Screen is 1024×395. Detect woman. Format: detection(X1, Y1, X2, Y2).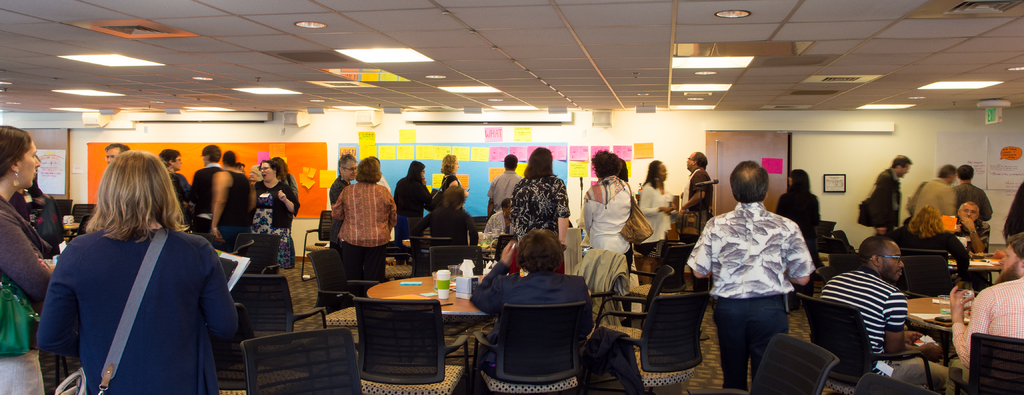
detection(577, 150, 639, 316).
